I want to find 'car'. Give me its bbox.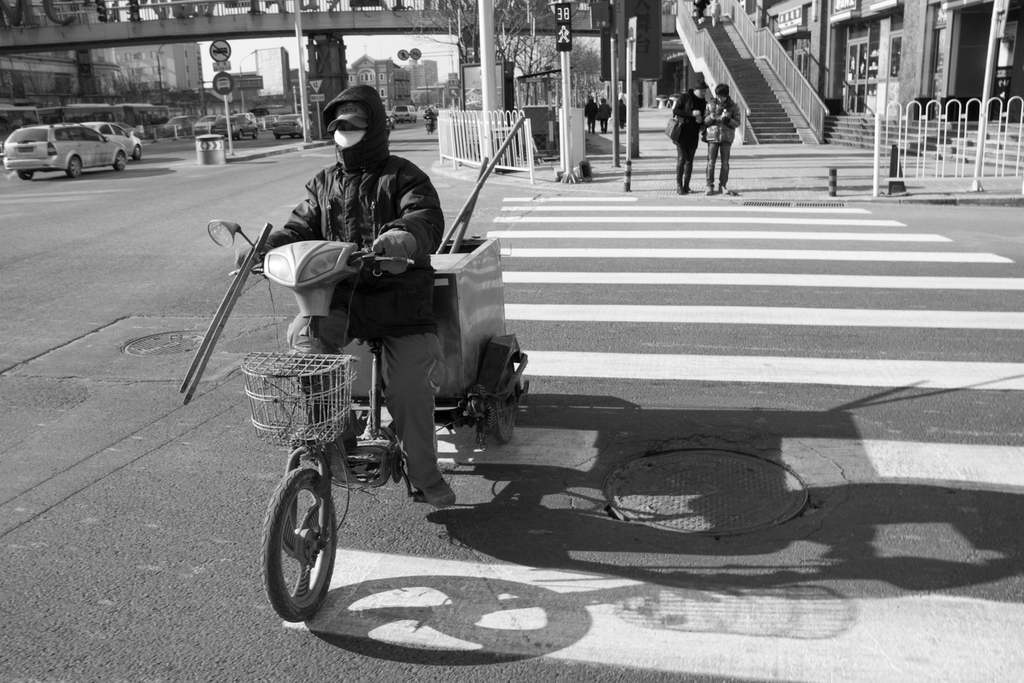
[x1=3, y1=124, x2=122, y2=180].
